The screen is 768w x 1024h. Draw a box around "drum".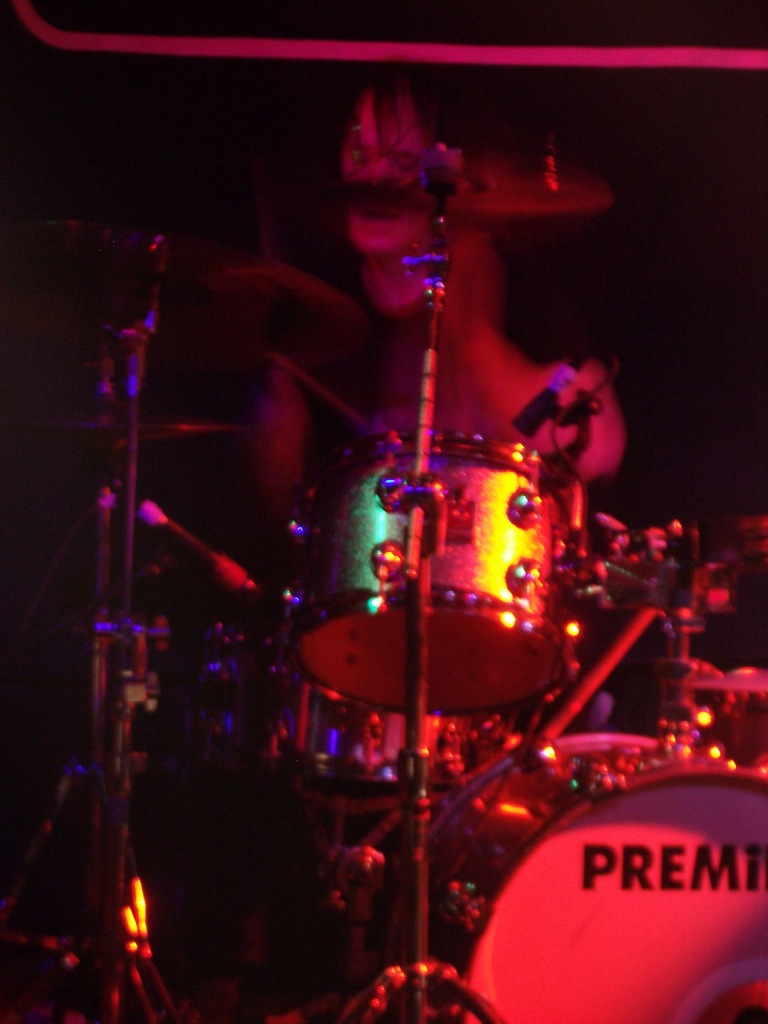
285 428 555 717.
